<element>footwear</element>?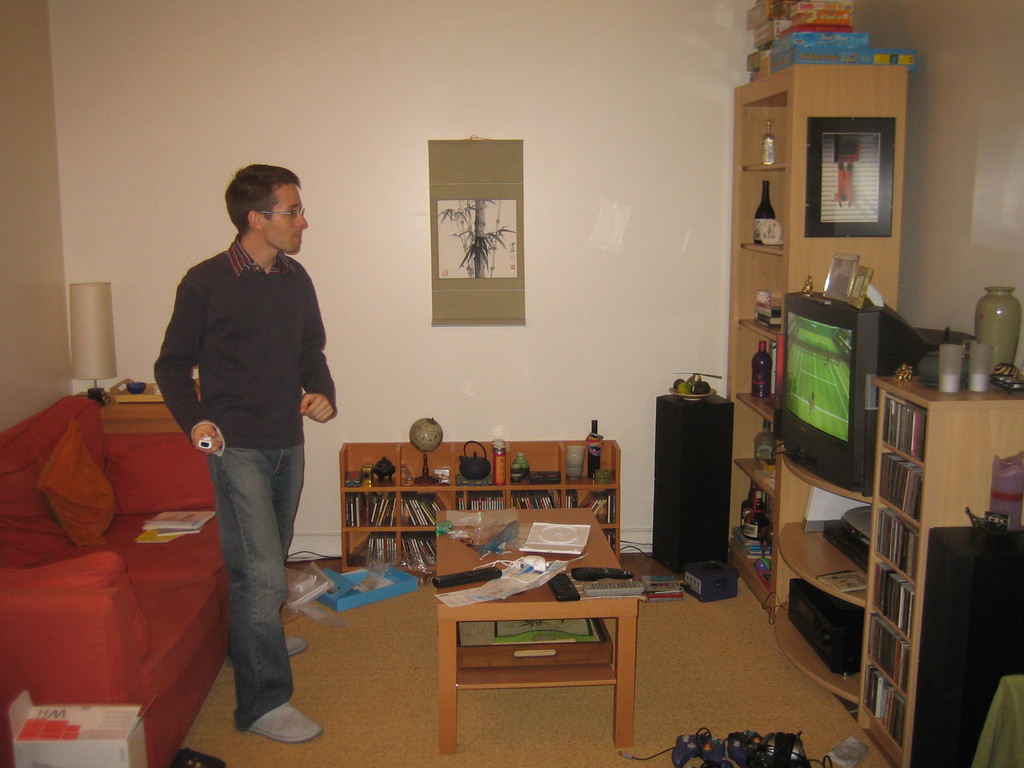
rect(248, 696, 321, 744)
